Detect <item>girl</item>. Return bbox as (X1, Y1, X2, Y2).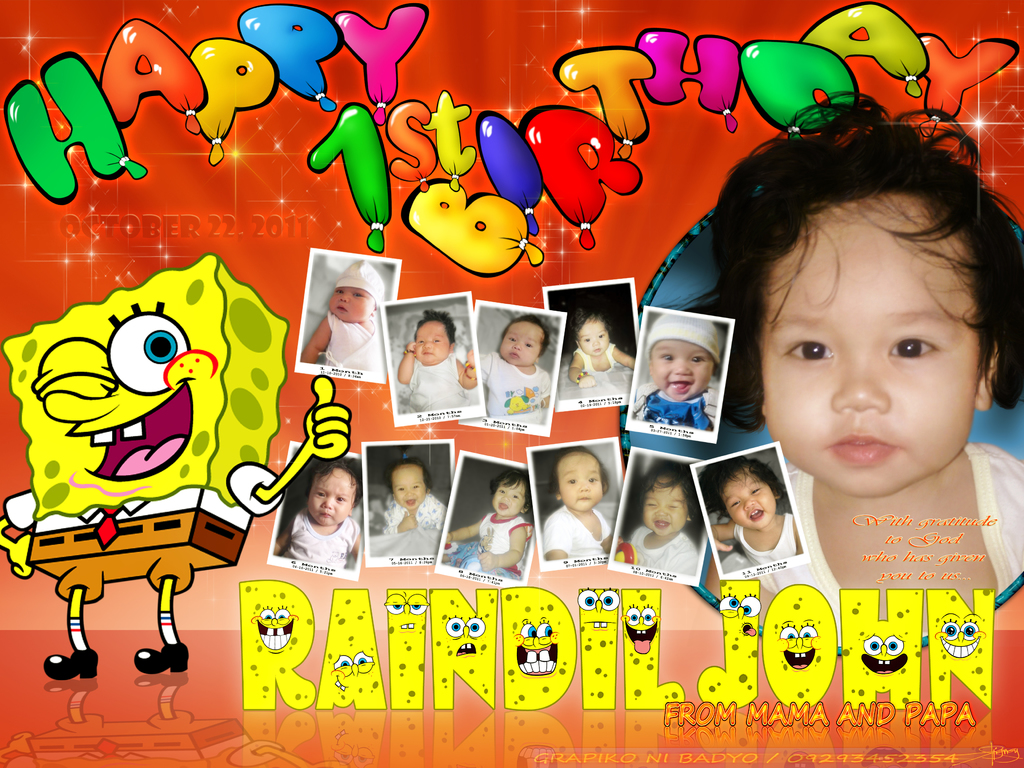
(681, 75, 1023, 627).
